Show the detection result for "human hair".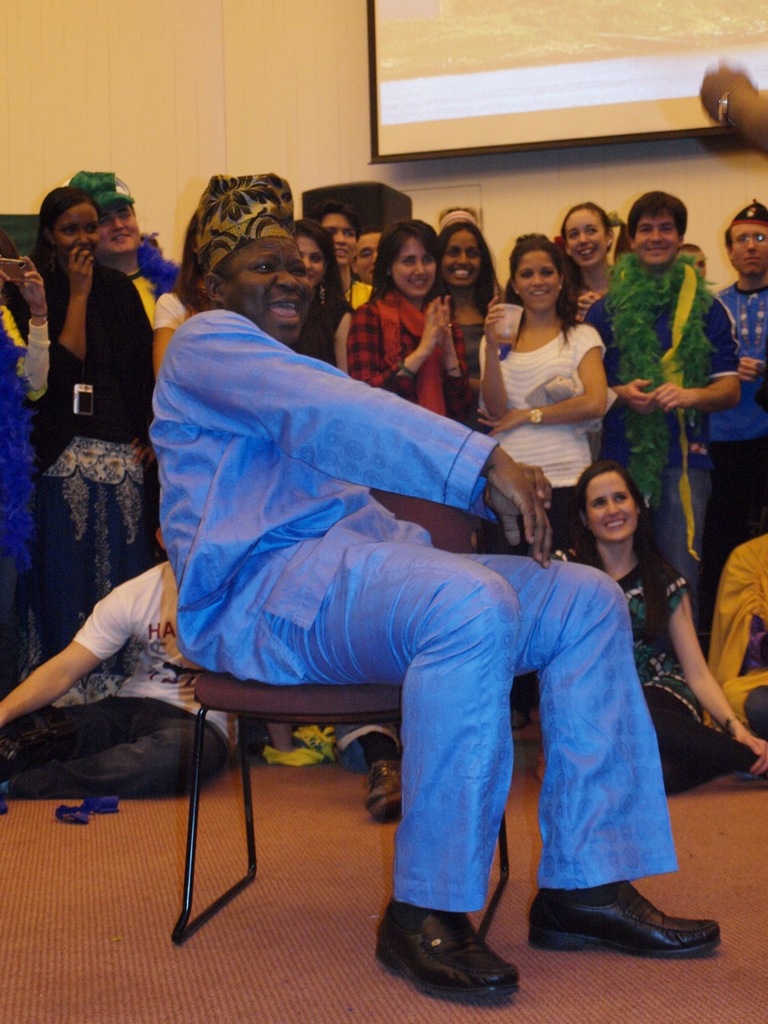
[x1=174, y1=208, x2=238, y2=310].
